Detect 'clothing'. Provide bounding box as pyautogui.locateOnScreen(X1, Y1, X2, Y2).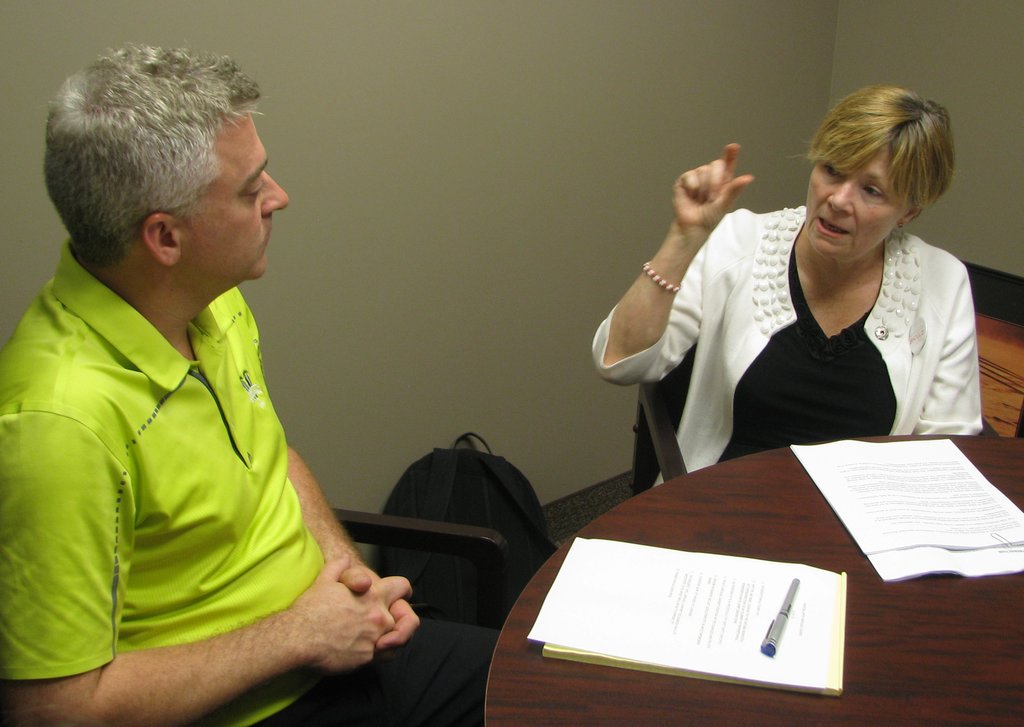
pyautogui.locateOnScreen(0, 251, 504, 726).
